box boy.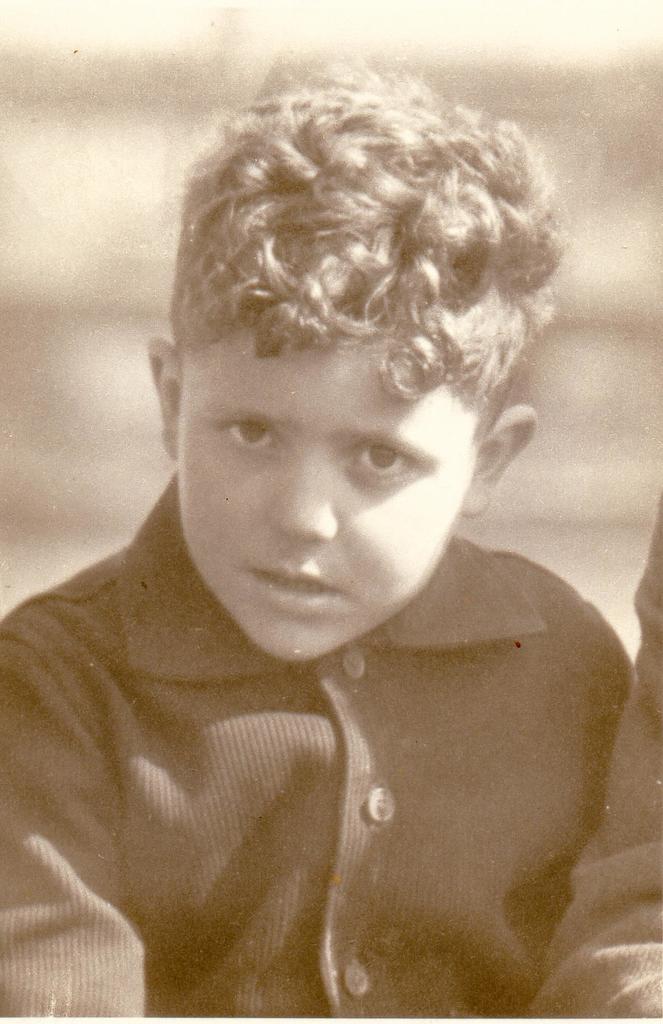
bbox=[62, 94, 637, 1014].
